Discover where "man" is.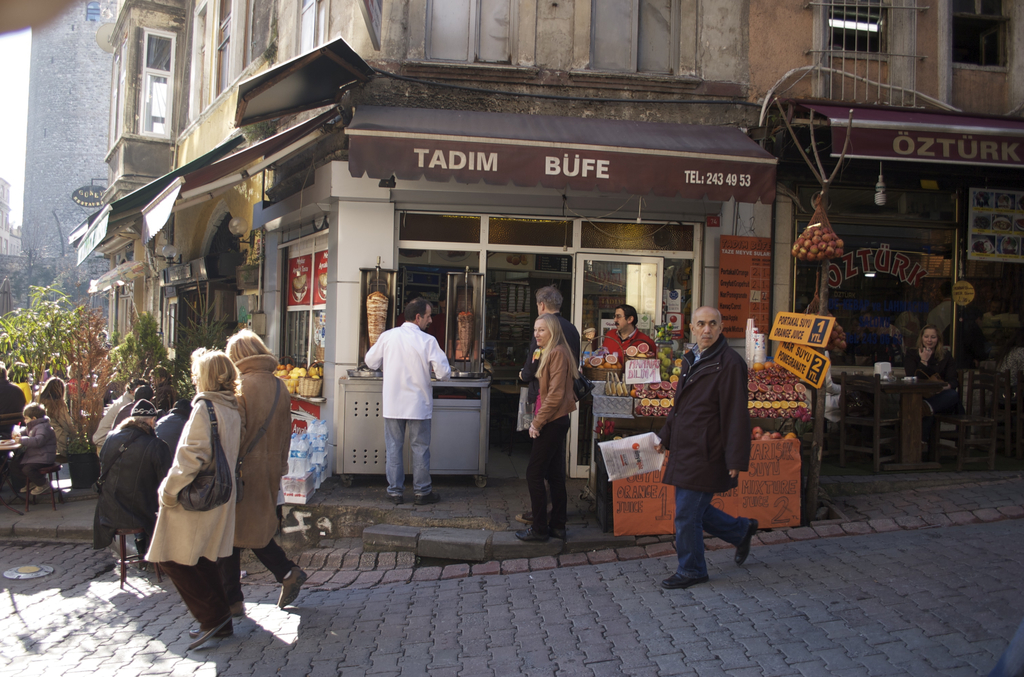
Discovered at x1=516, y1=286, x2=582, y2=521.
